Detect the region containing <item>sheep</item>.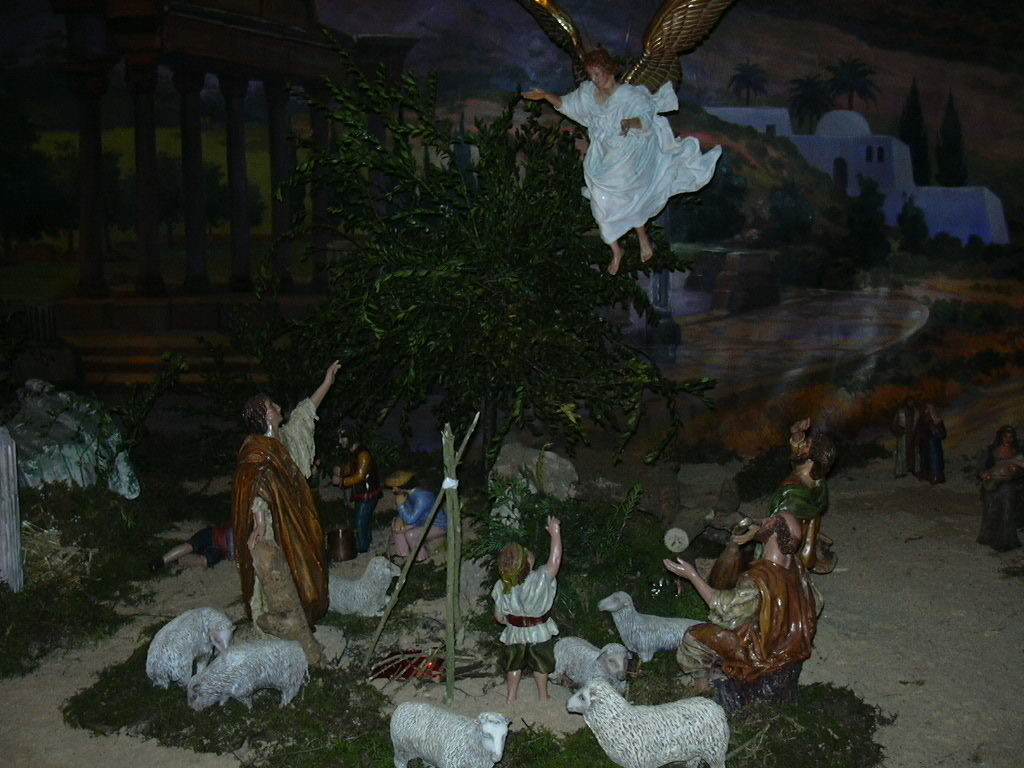
[552, 641, 634, 696].
